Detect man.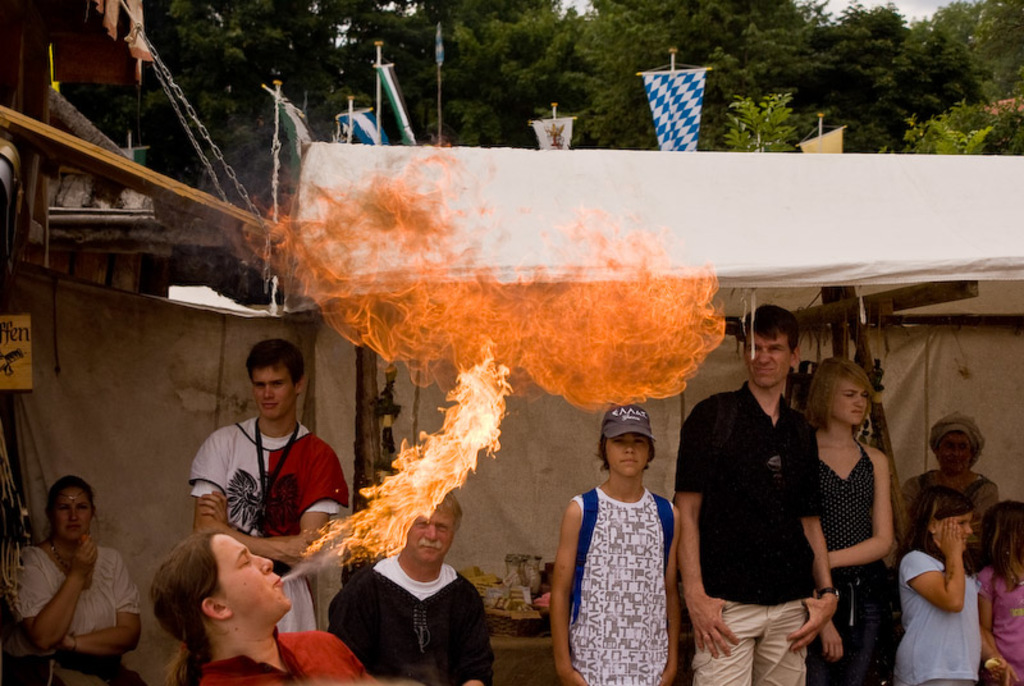
Detected at 330 494 492 685.
